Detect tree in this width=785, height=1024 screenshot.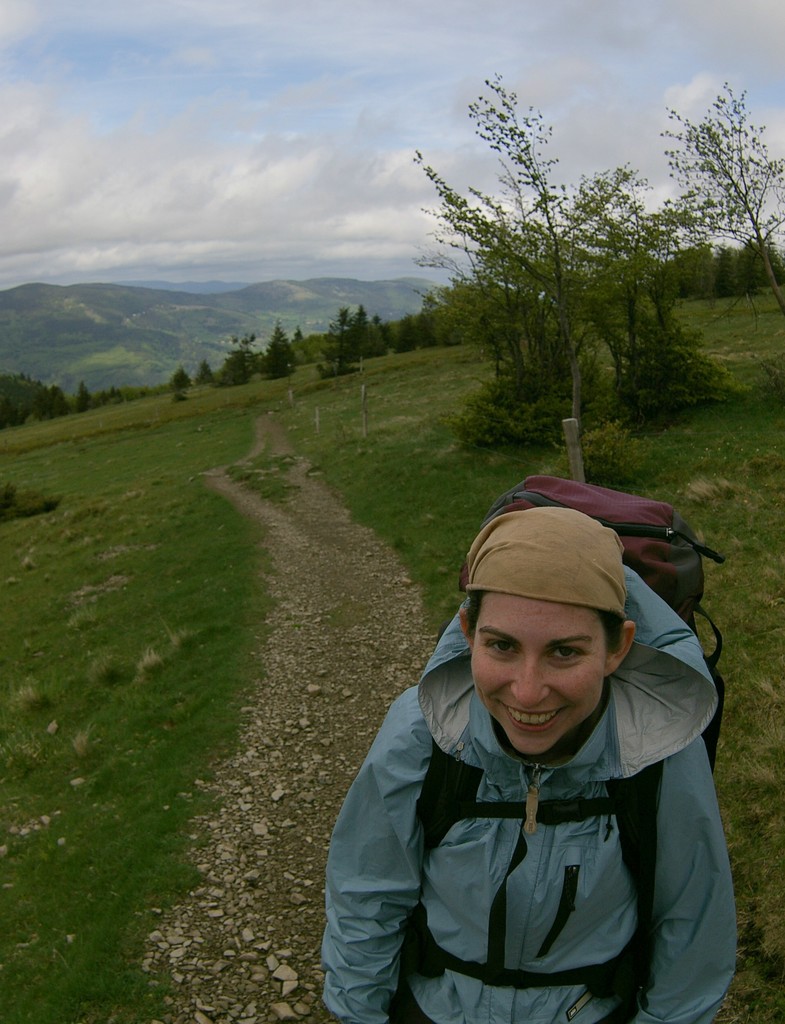
Detection: 261, 325, 296, 379.
